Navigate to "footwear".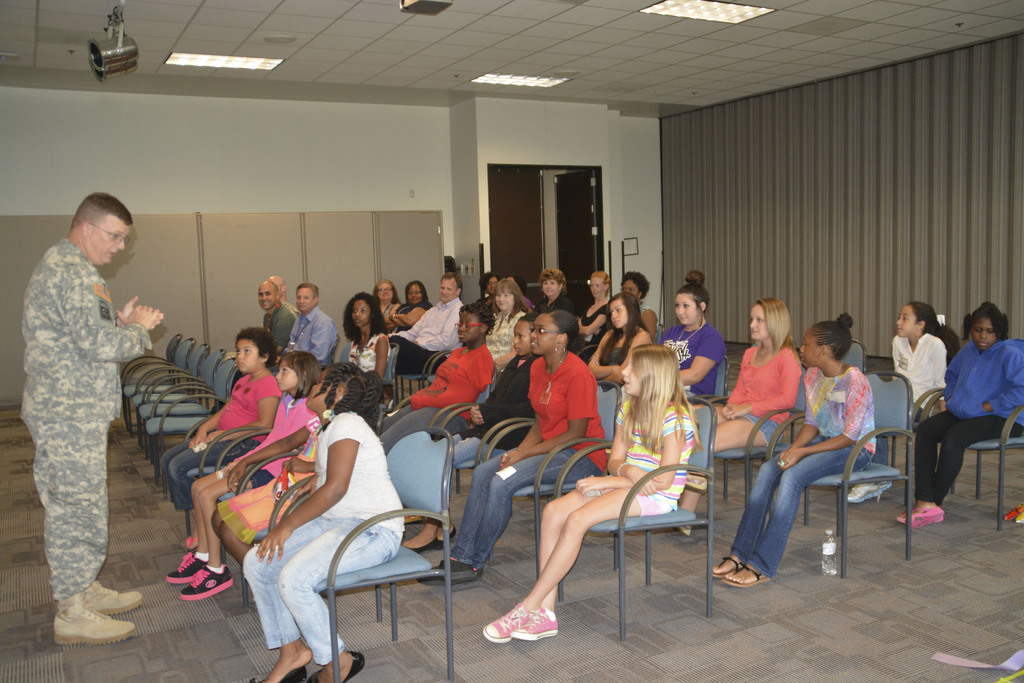
Navigation target: 400/537/436/552.
